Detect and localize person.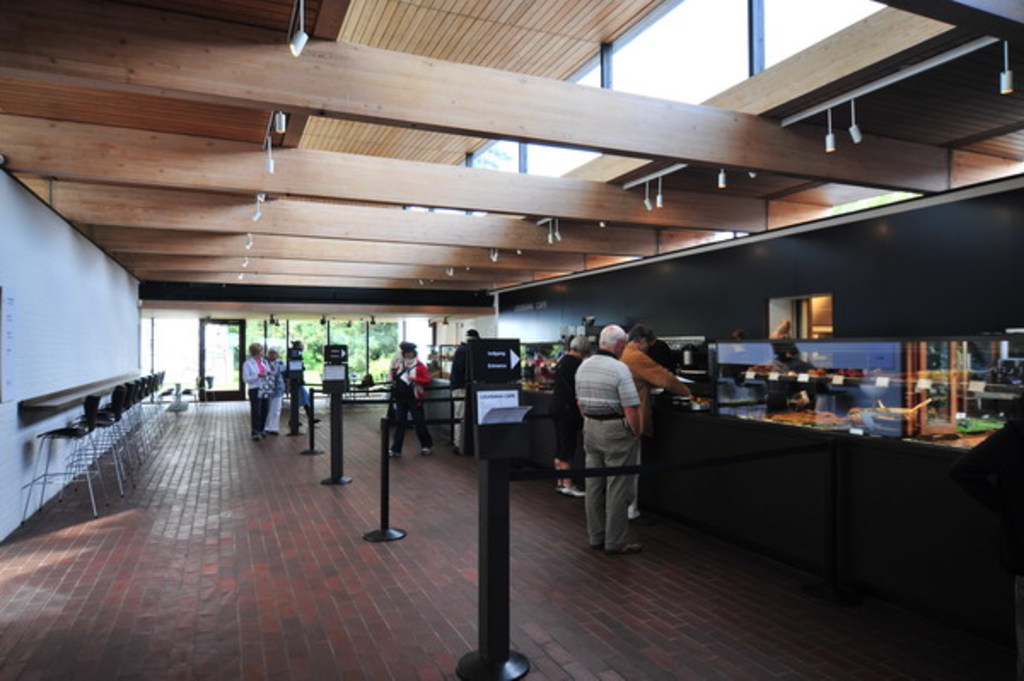
Localized at pyautogui.locateOnScreen(620, 321, 691, 531).
